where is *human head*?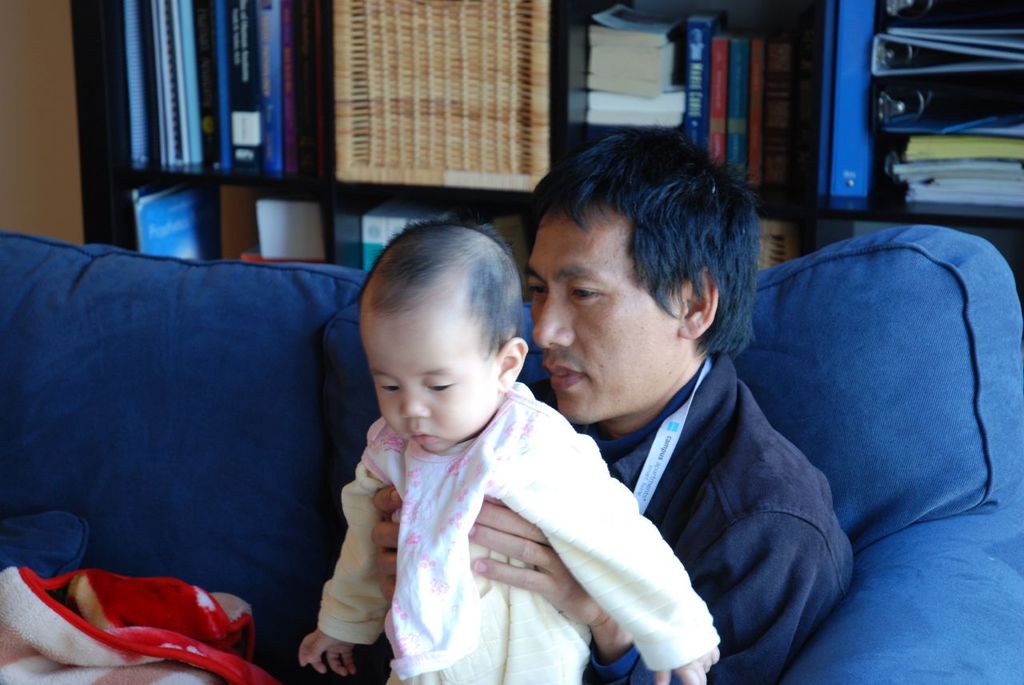
pyautogui.locateOnScreen(357, 226, 530, 459).
